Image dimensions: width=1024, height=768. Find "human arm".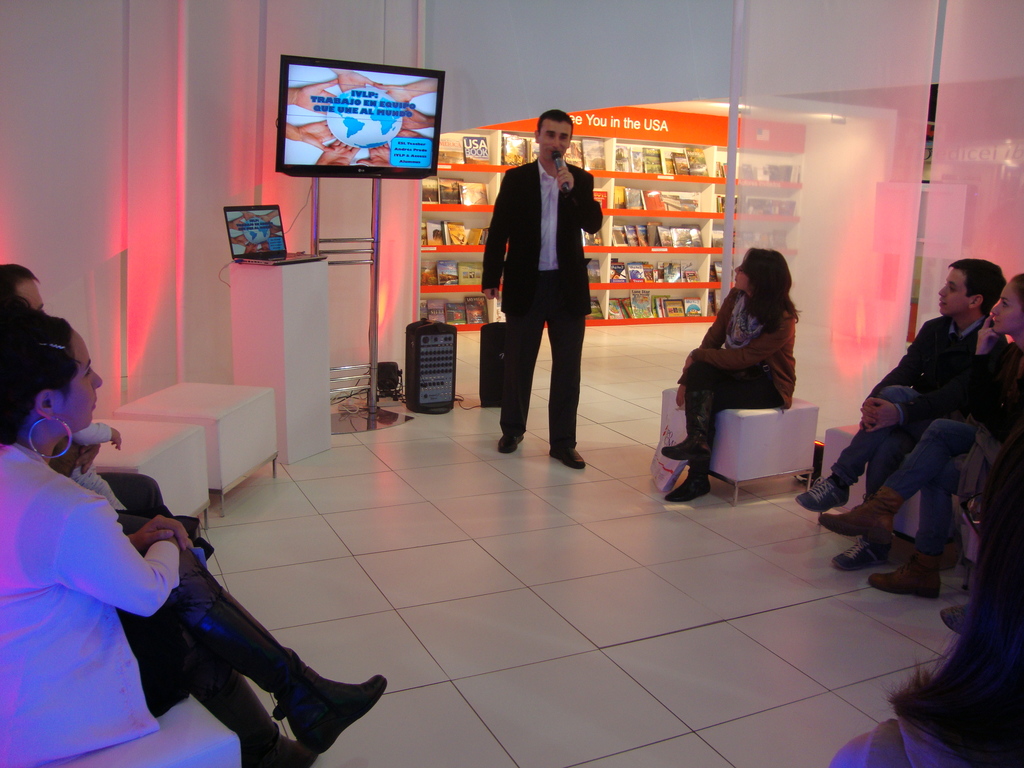
67 499 181 618.
